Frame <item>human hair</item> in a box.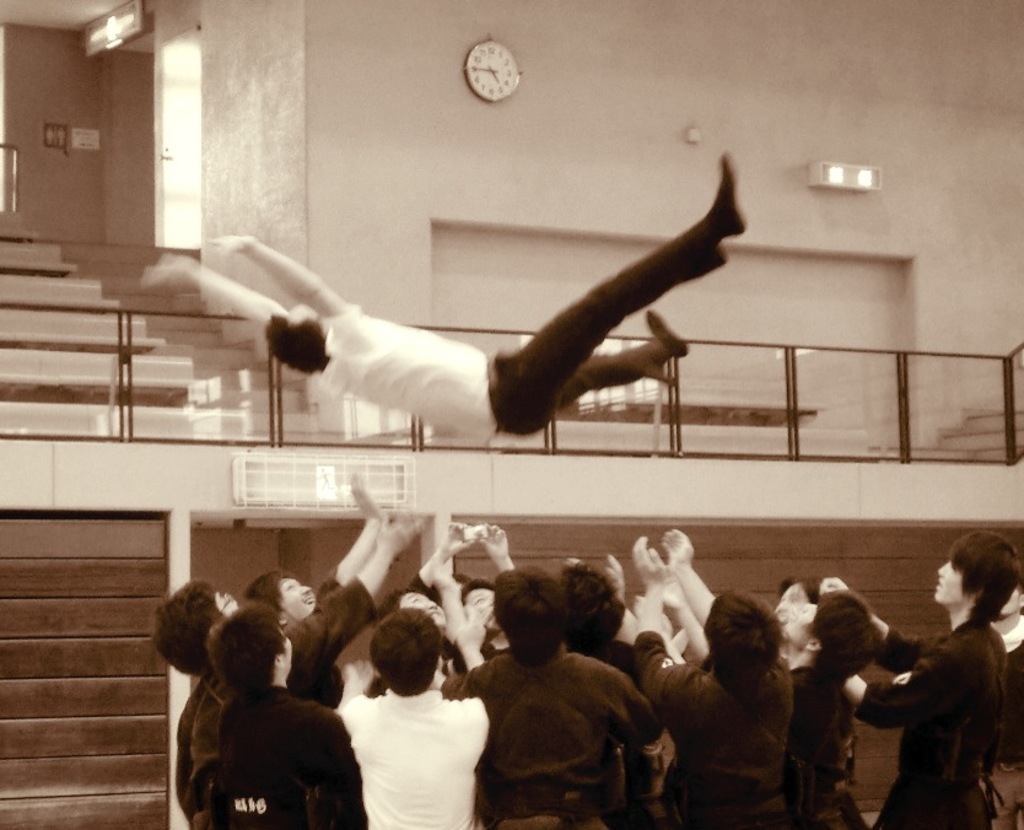
x1=808 y1=584 x2=884 y2=689.
